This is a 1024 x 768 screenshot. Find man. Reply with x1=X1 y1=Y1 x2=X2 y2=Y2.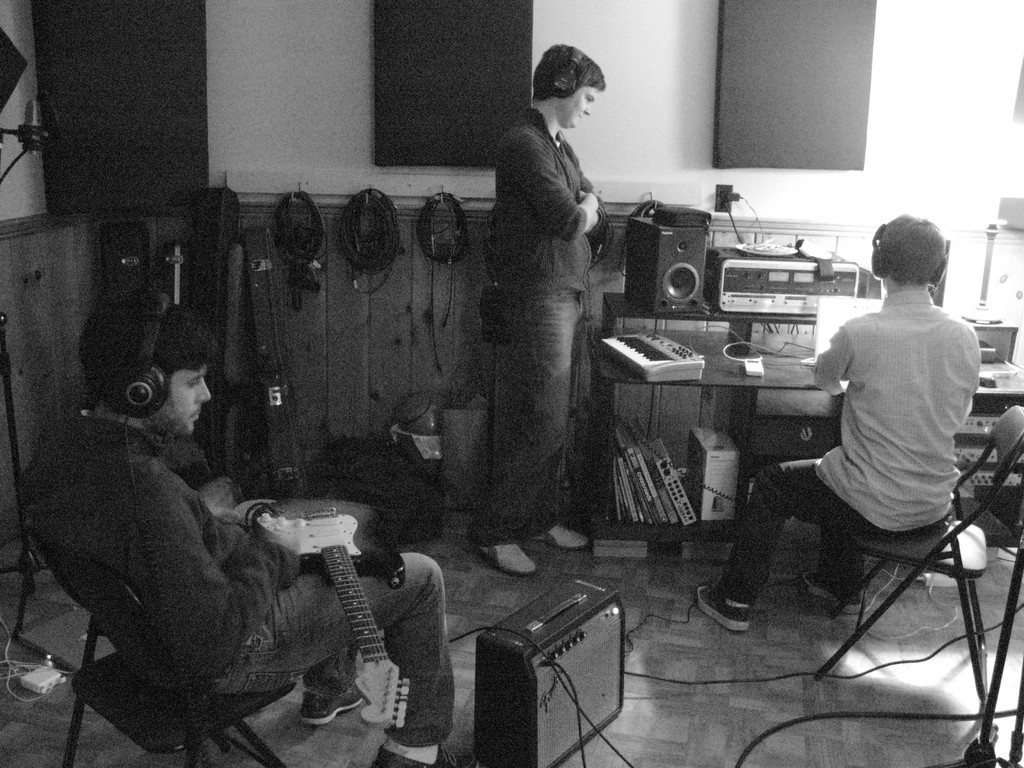
x1=12 y1=287 x2=481 y2=767.
